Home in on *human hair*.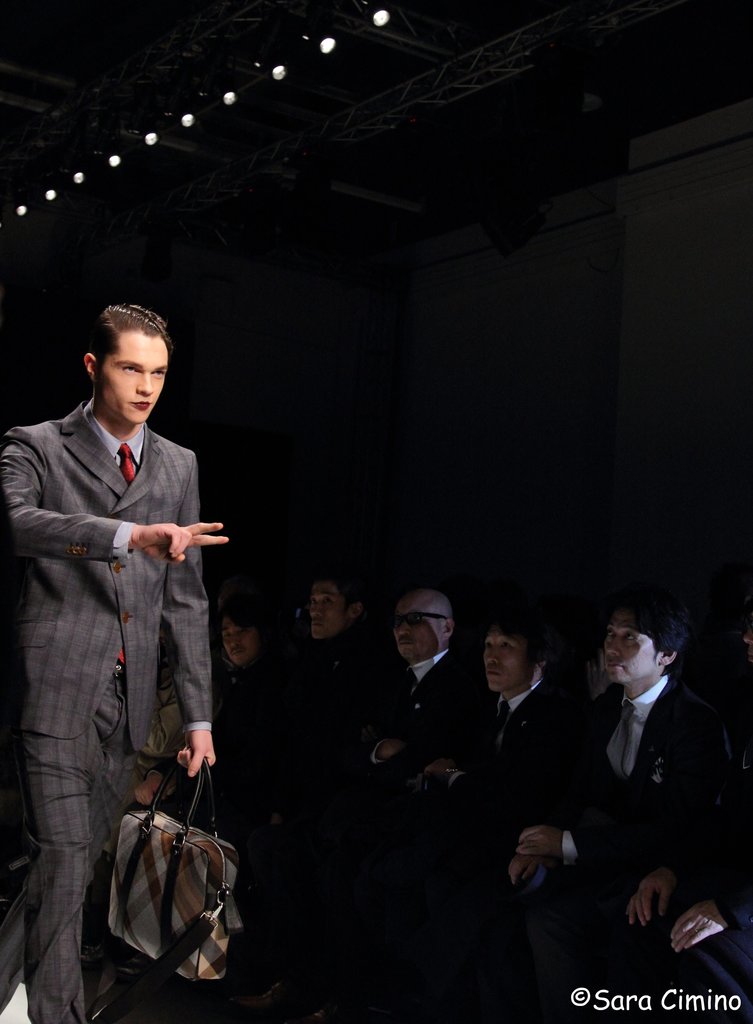
Homed in at Rect(74, 295, 164, 399).
